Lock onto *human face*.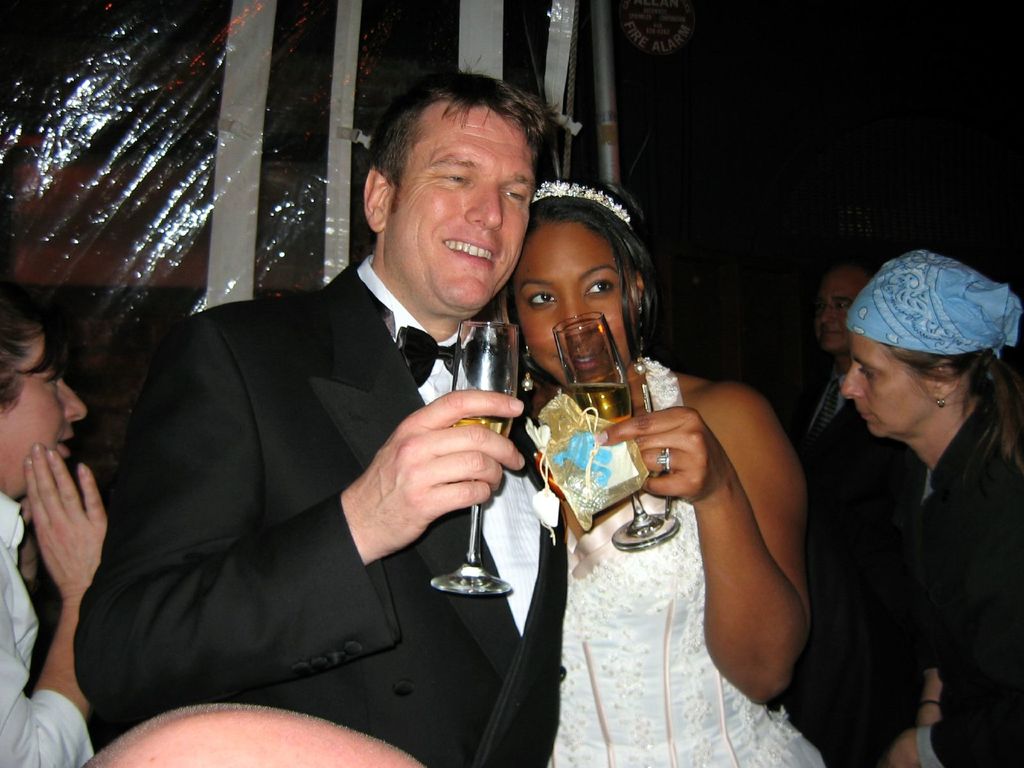
Locked: [left=508, top=211, right=644, bottom=397].
